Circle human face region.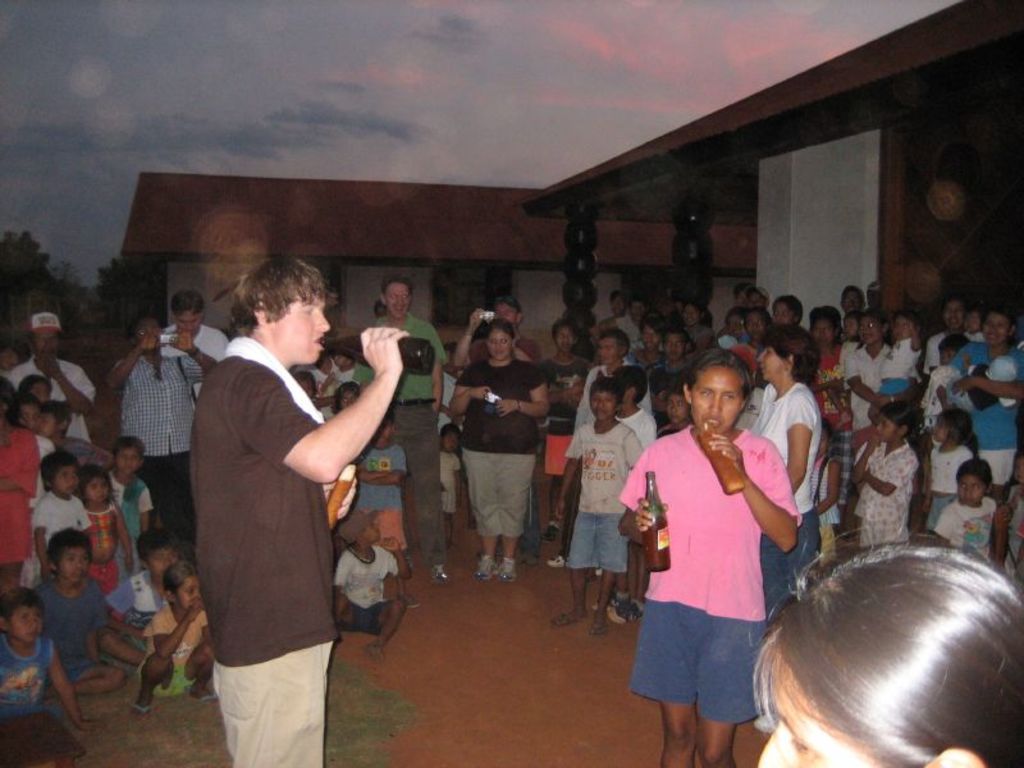
Region: bbox=(727, 317, 741, 337).
